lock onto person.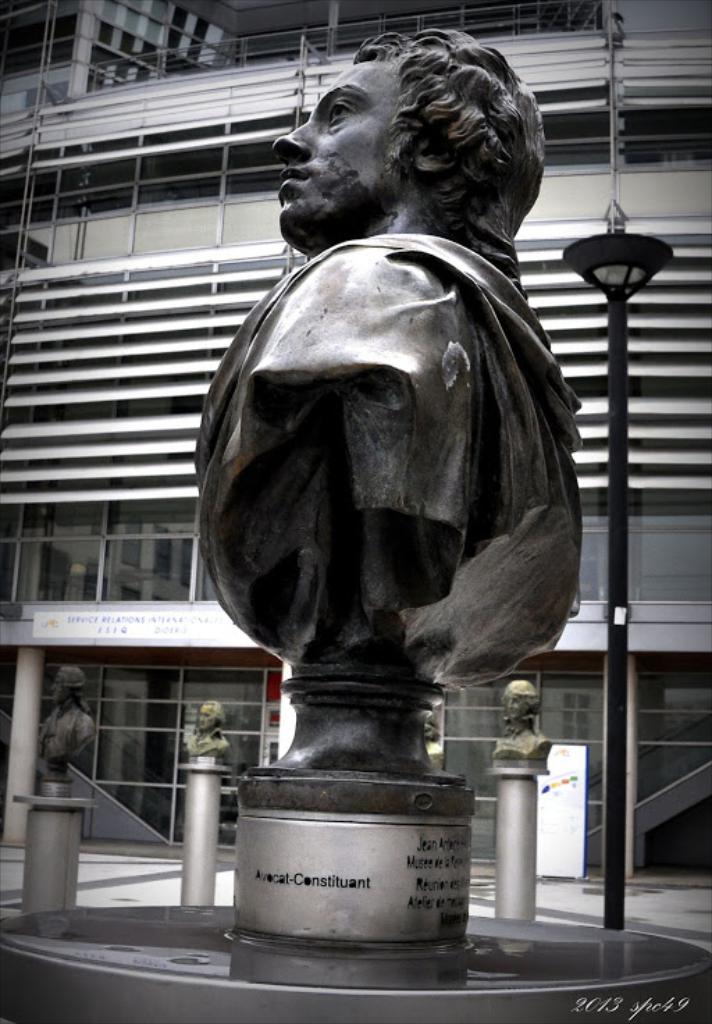
Locked: crop(185, 700, 232, 758).
